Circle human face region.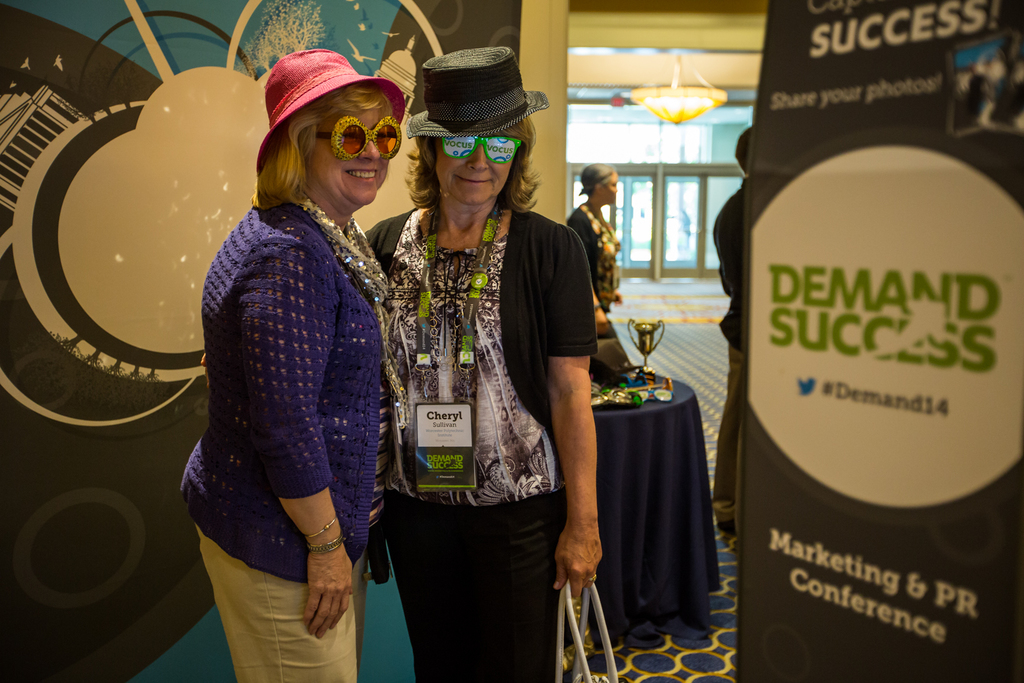
Region: (301, 106, 392, 206).
